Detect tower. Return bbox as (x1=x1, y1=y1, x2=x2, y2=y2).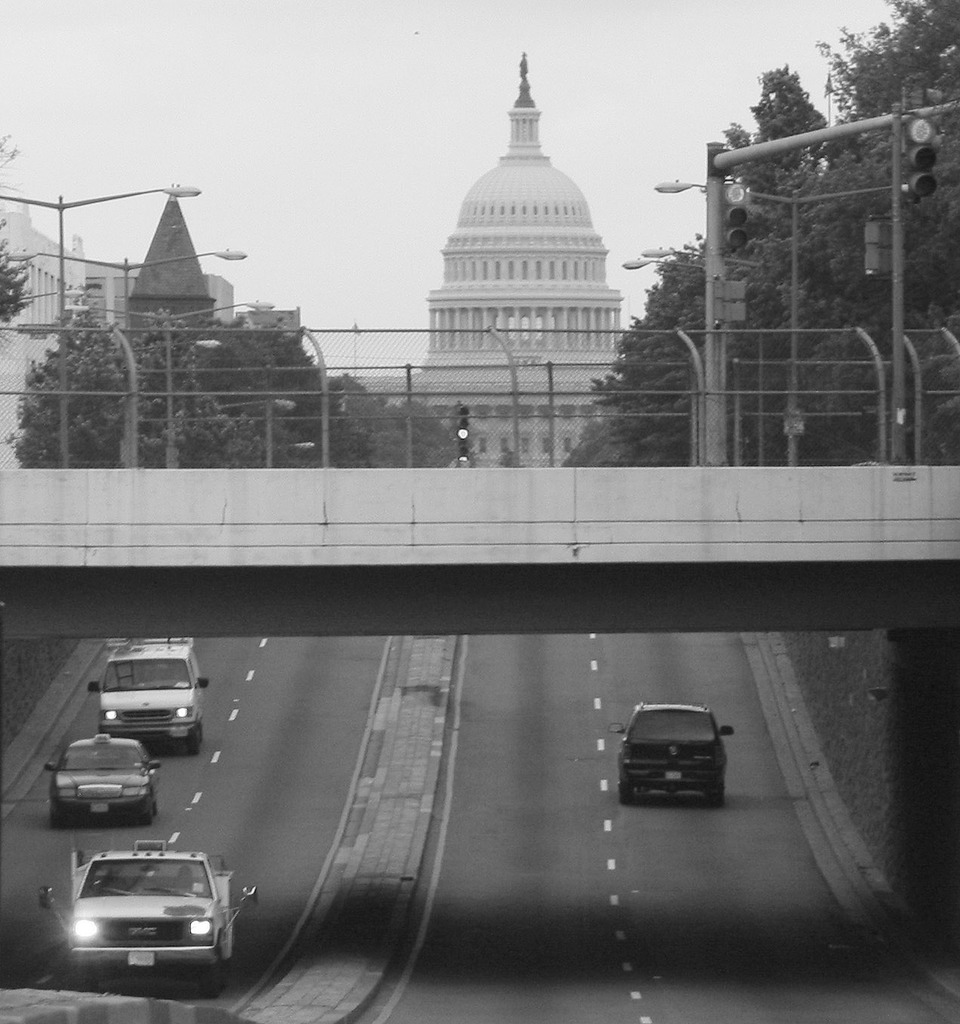
(x1=127, y1=187, x2=216, y2=475).
